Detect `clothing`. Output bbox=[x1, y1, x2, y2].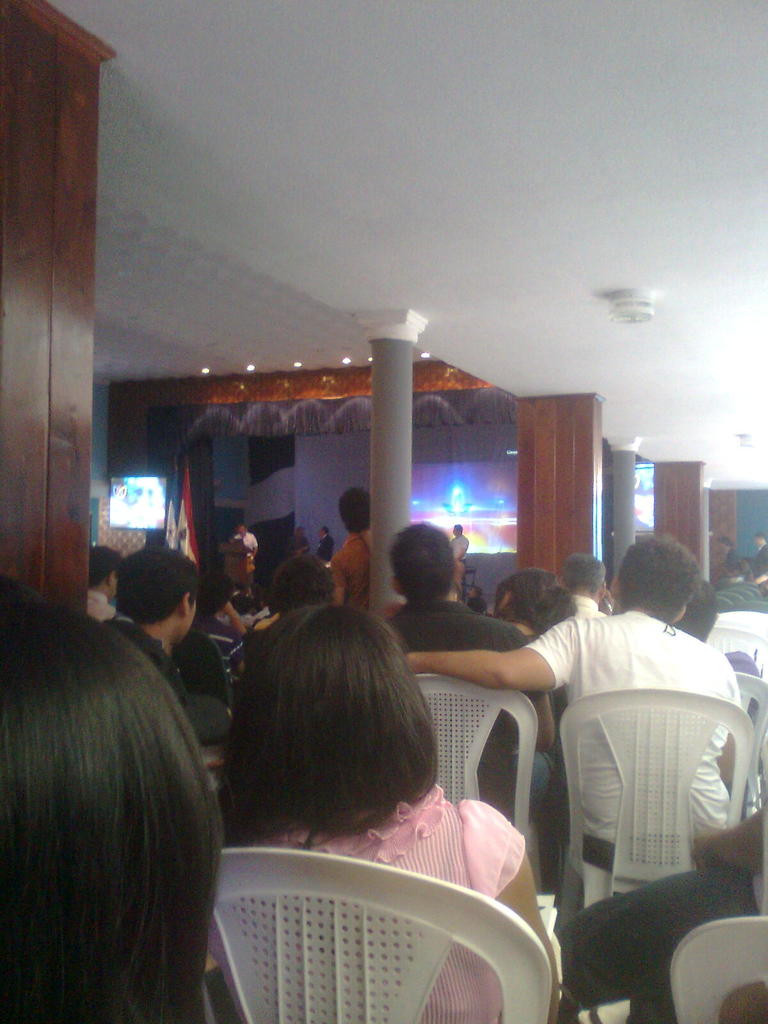
bbox=[387, 601, 527, 820].
